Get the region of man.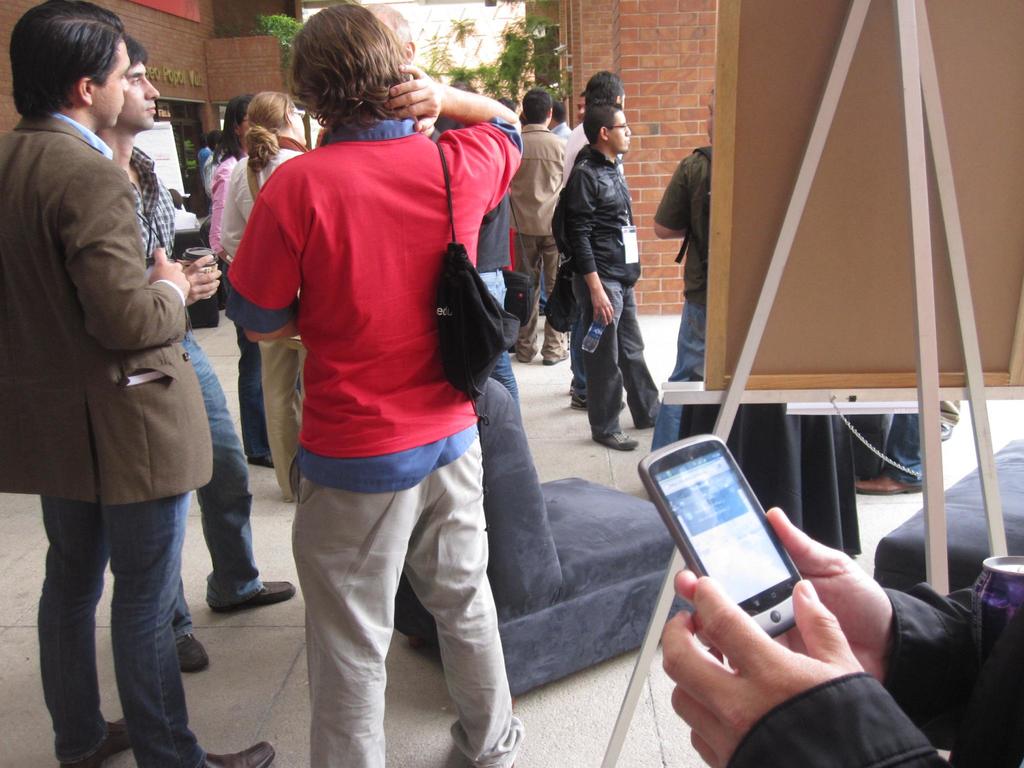
x1=650 y1=86 x2=714 y2=451.
